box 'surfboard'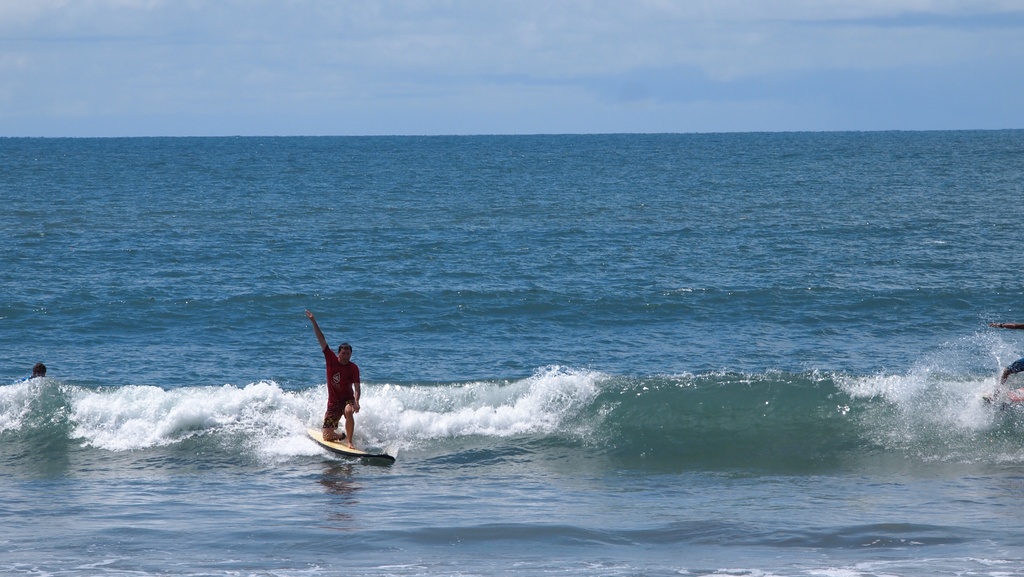
<region>308, 428, 397, 464</region>
